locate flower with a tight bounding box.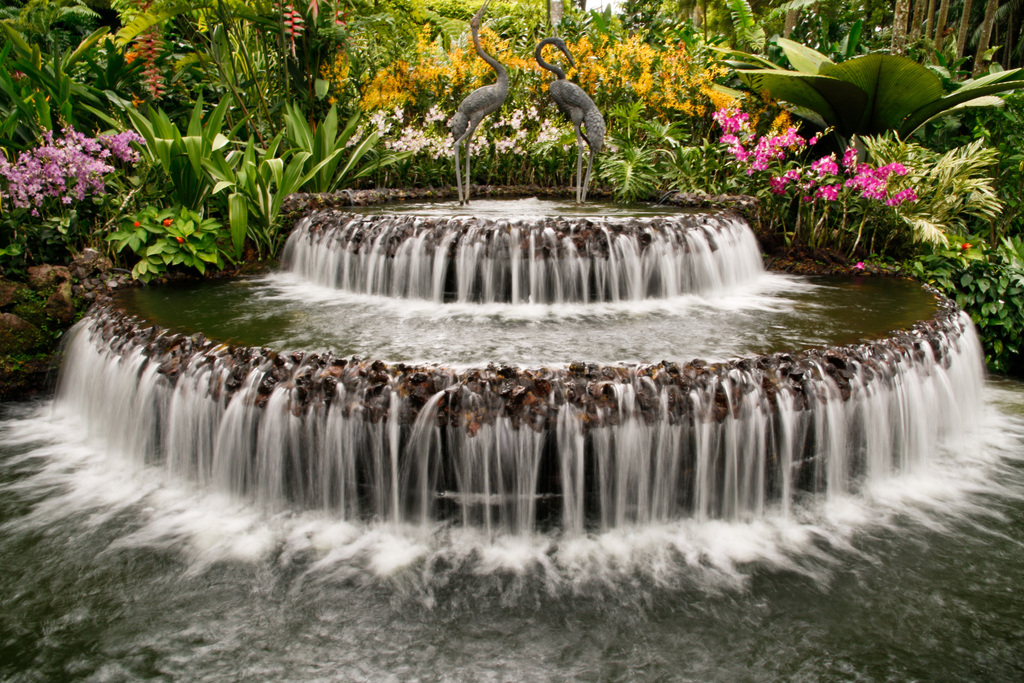
959/240/970/249.
